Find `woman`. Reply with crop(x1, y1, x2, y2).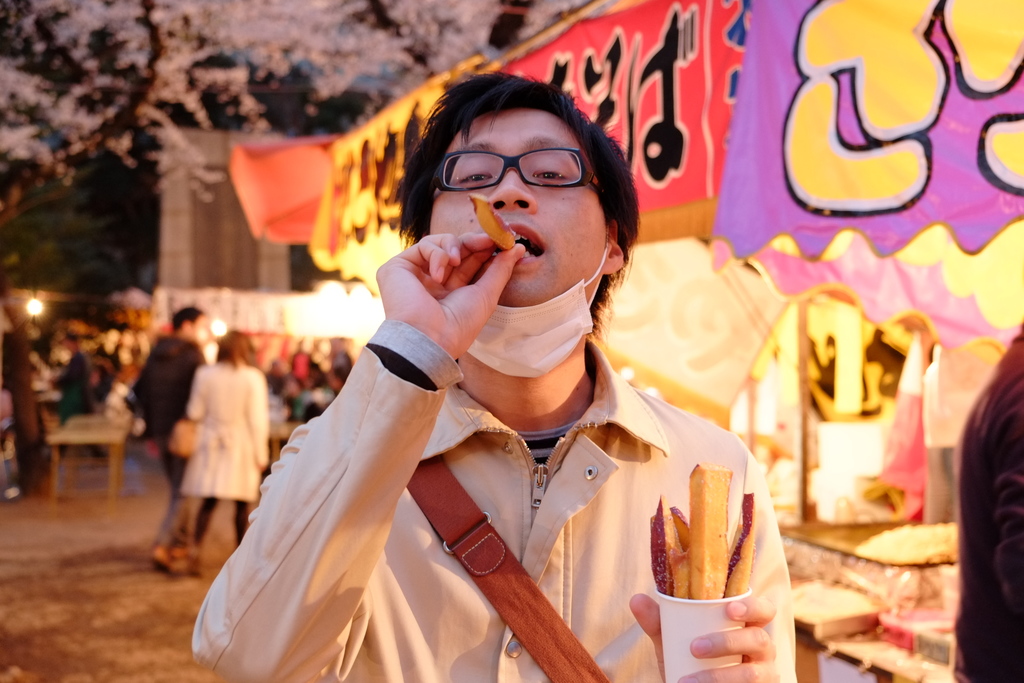
crop(178, 328, 273, 575).
